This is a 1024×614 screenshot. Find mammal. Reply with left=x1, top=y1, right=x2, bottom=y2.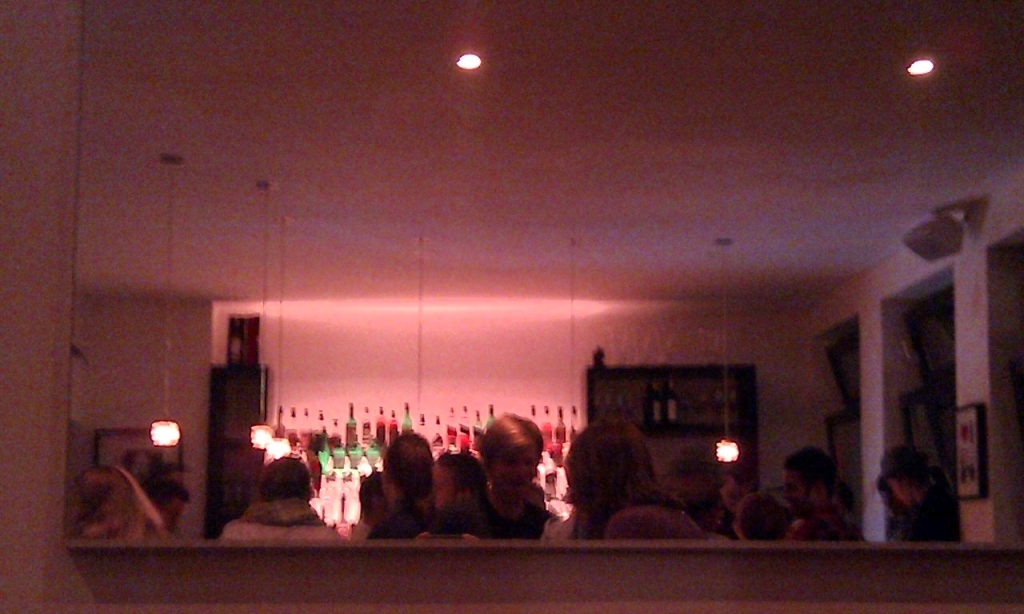
left=774, top=445, right=858, bottom=539.
